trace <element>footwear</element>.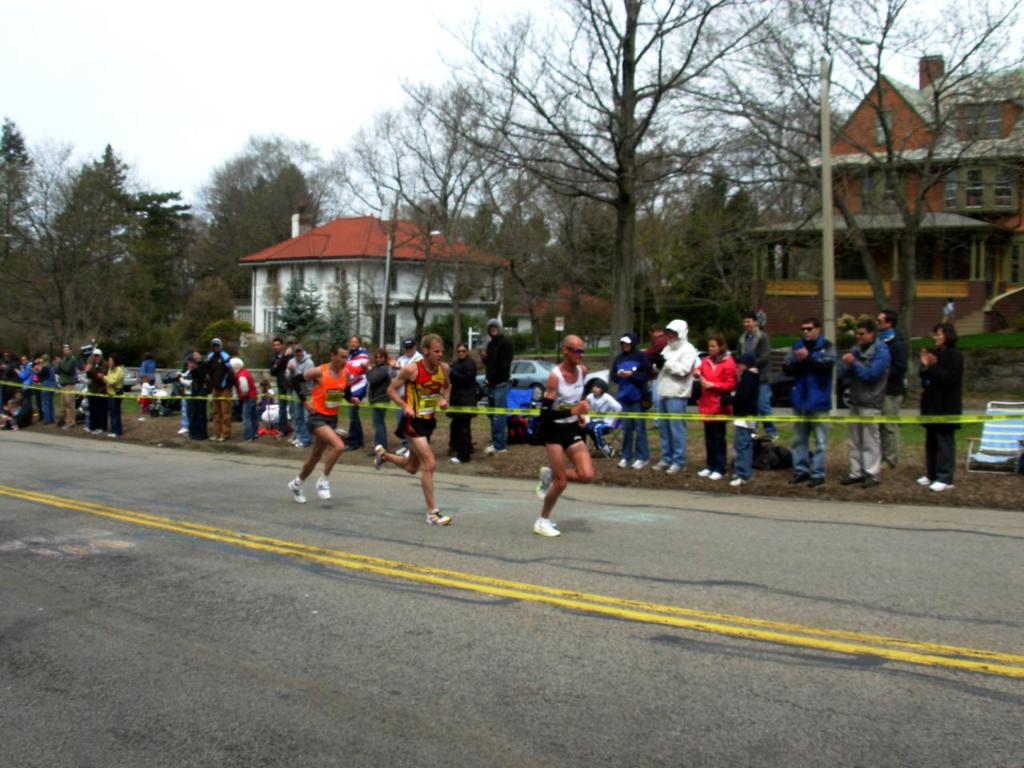
Traced to bbox(666, 462, 678, 474).
